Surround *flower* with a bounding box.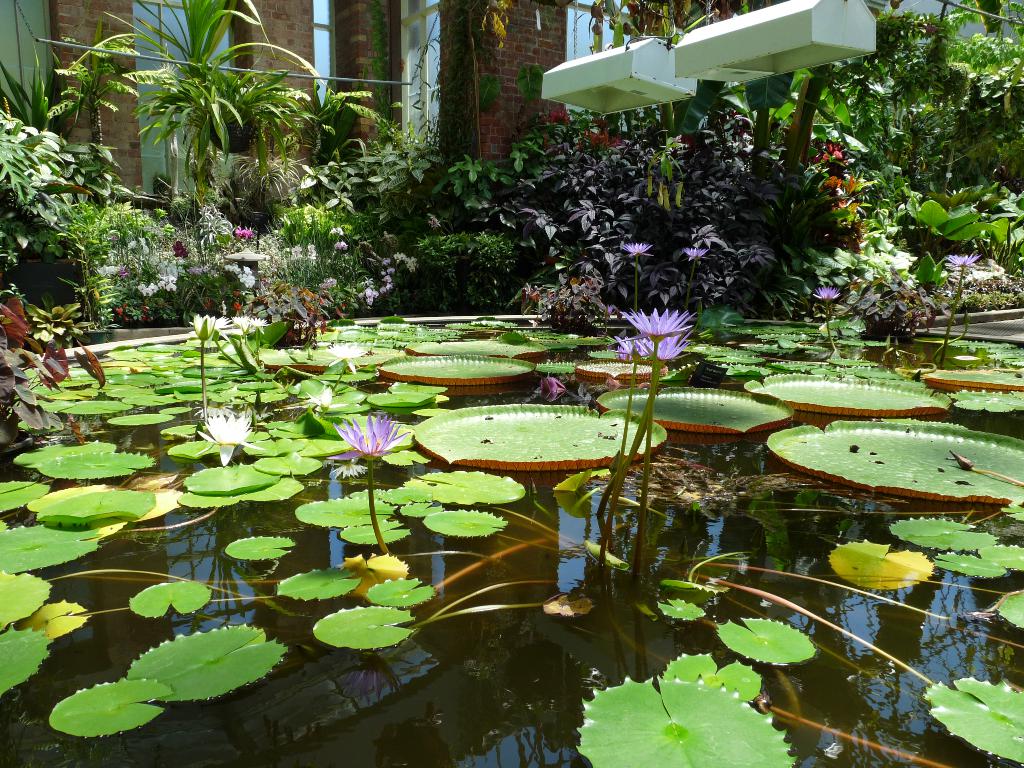
box=[248, 315, 264, 331].
